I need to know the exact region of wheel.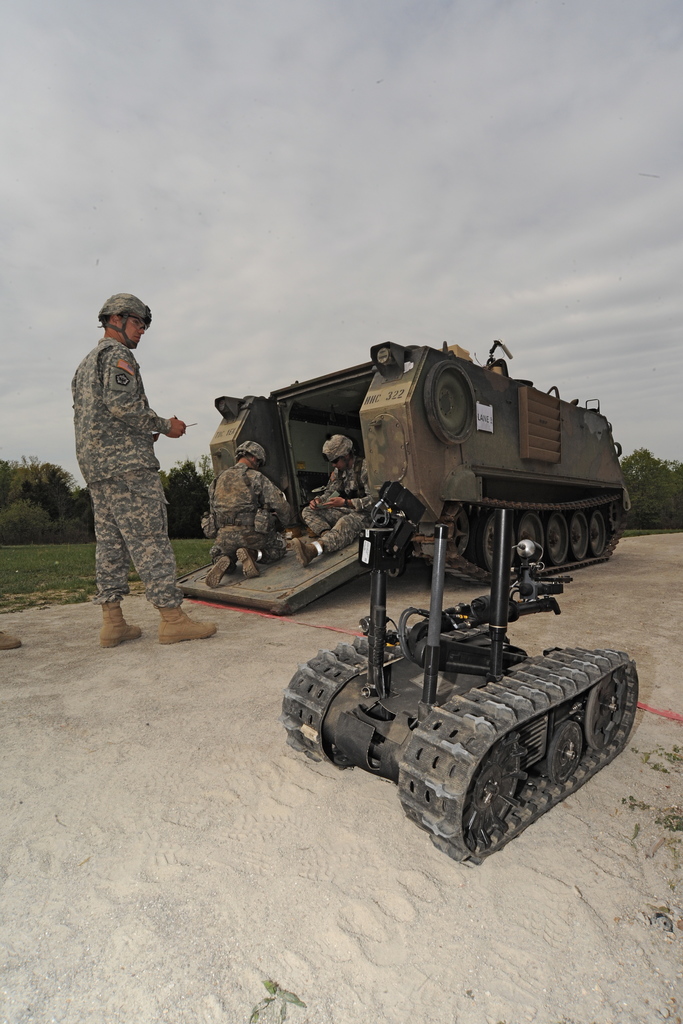
Region: (x1=424, y1=360, x2=476, y2=446).
